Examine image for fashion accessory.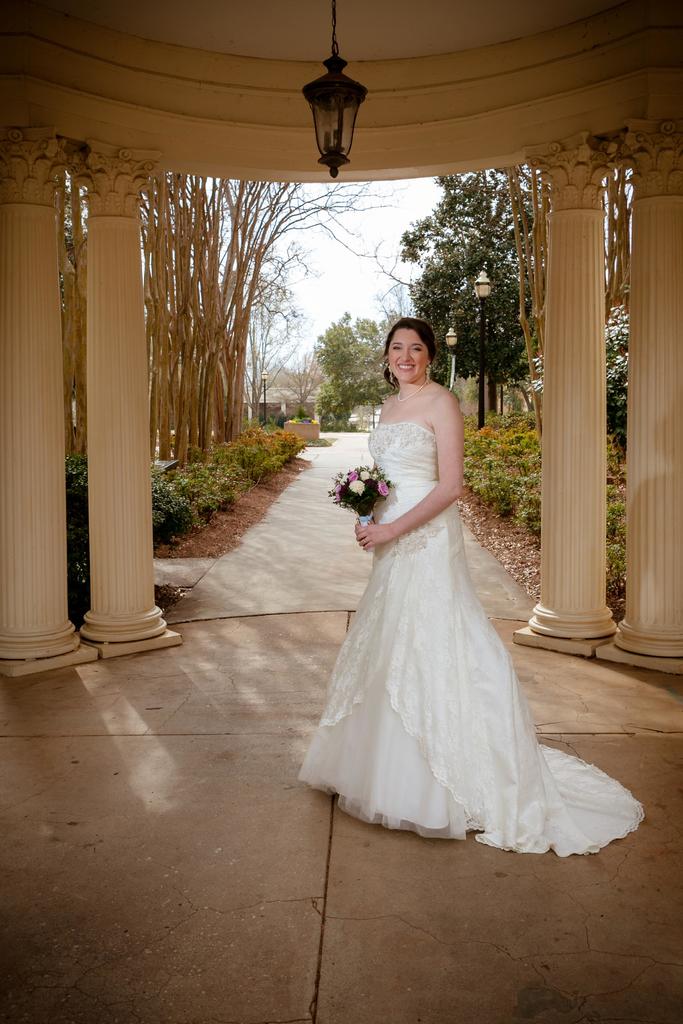
Examination result: [362,536,368,545].
